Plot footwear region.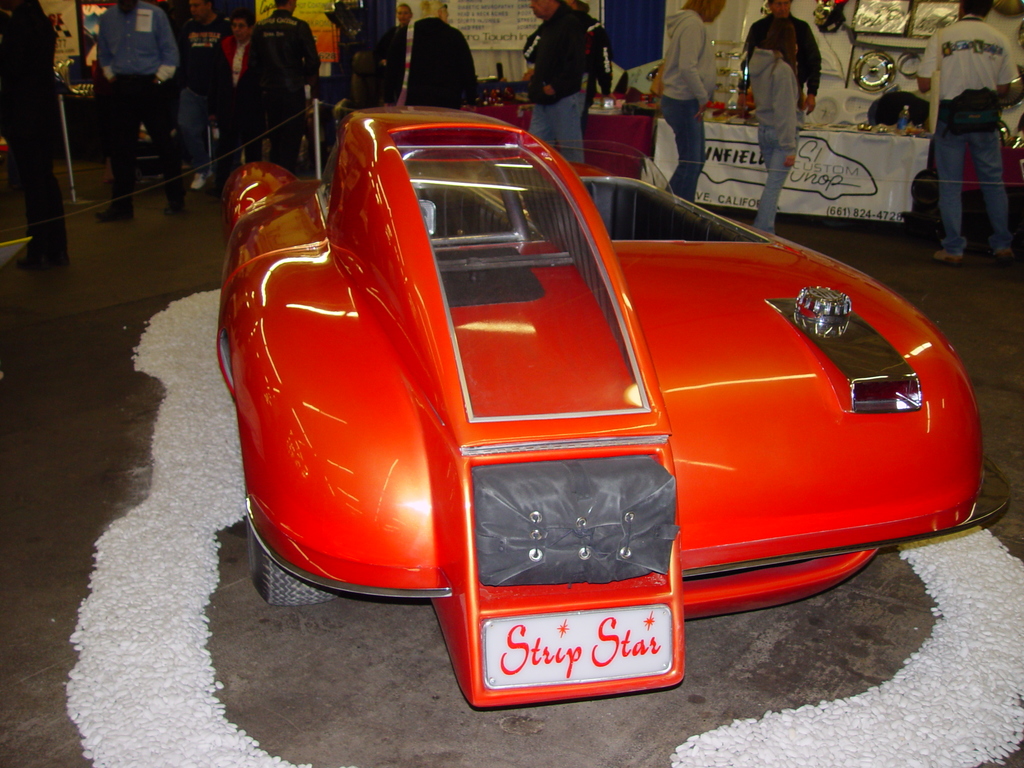
Plotted at box(0, 239, 65, 278).
